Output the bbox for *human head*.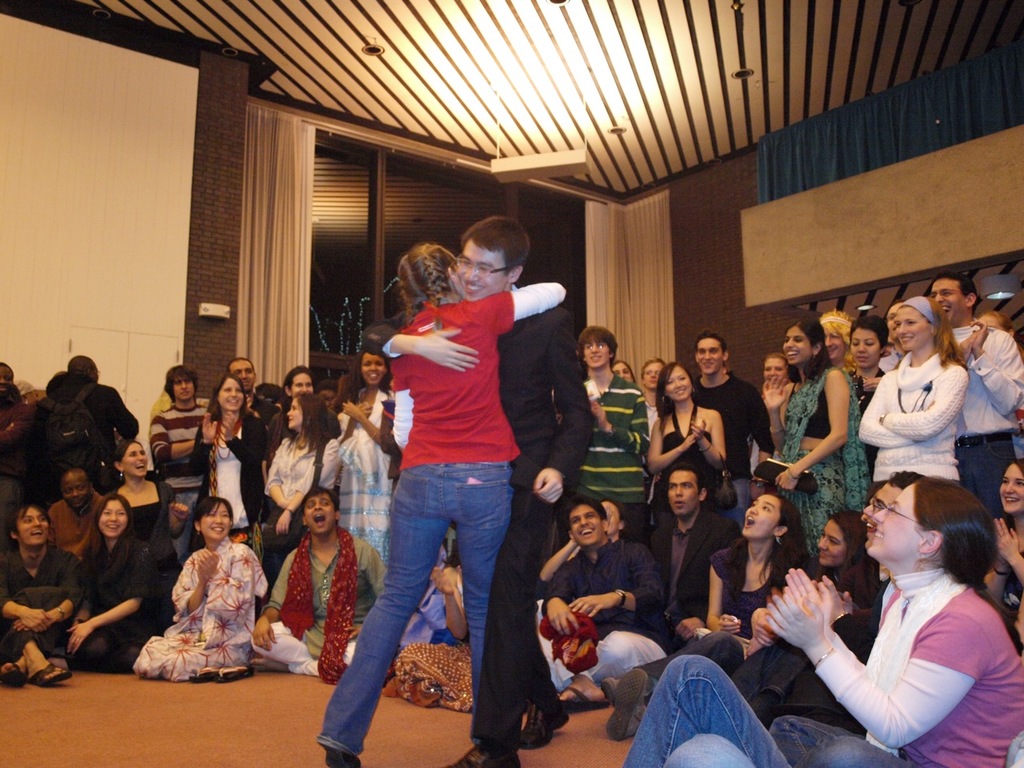
302:490:340:538.
